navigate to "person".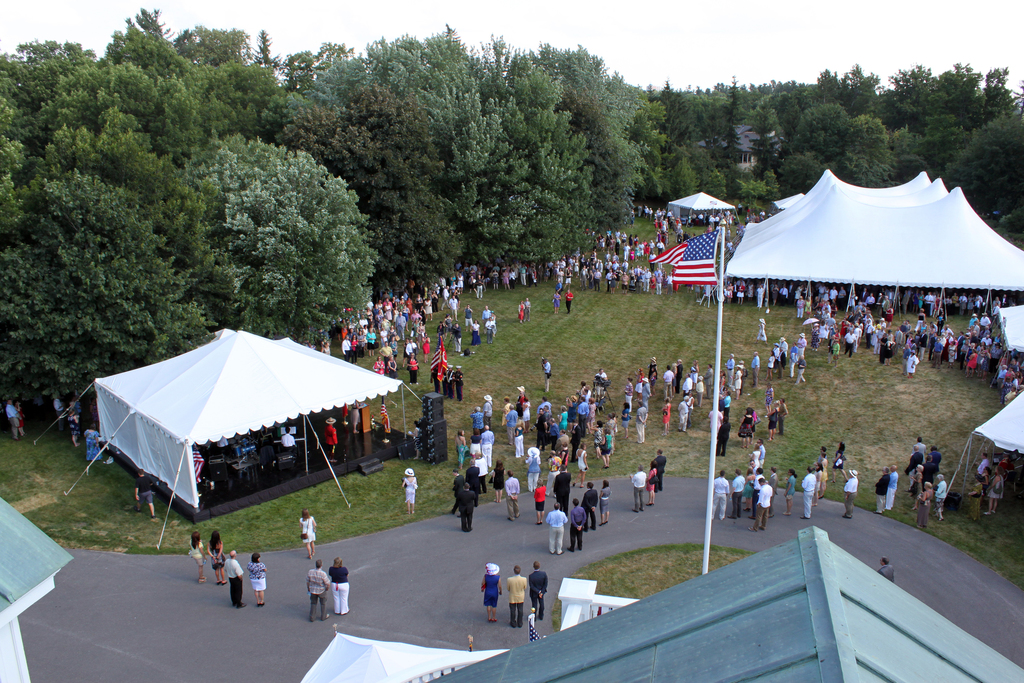
Navigation target: box=[844, 471, 856, 518].
